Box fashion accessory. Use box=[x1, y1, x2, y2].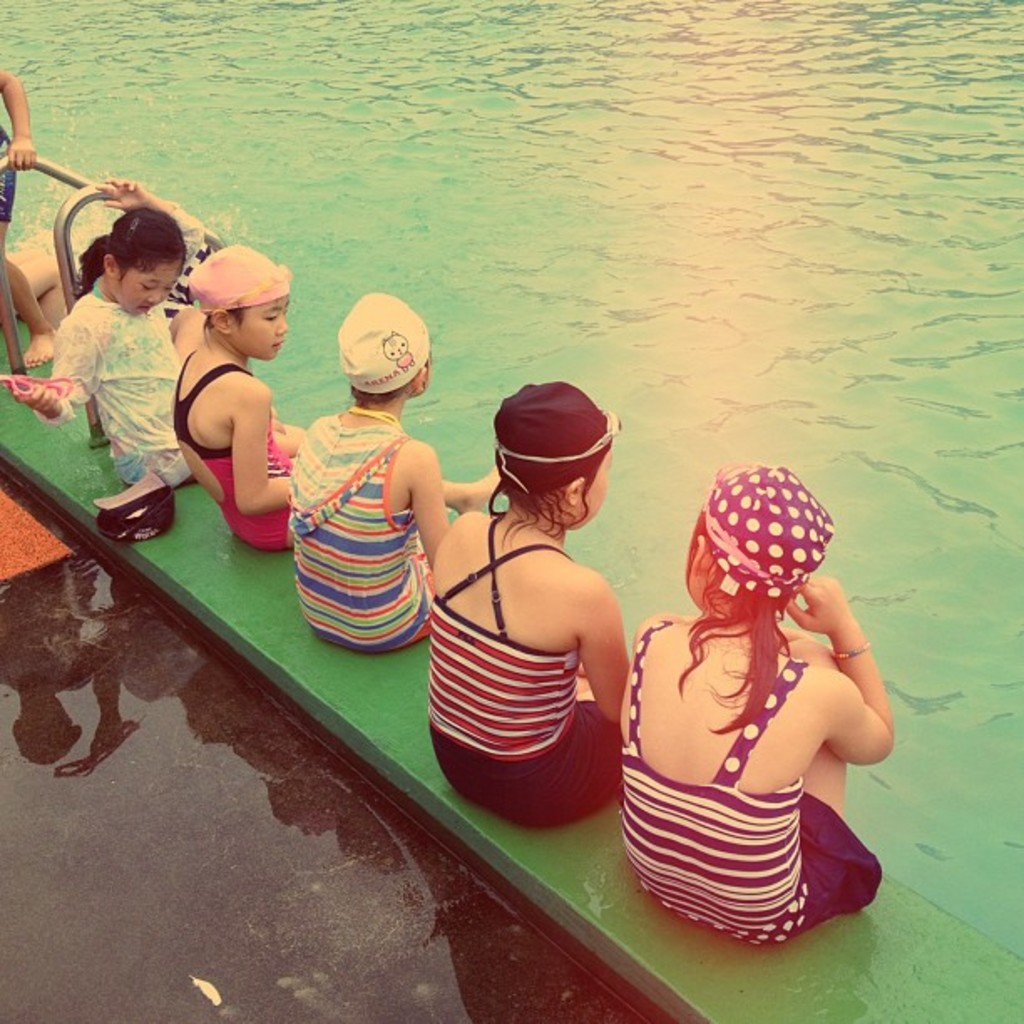
box=[187, 243, 288, 316].
